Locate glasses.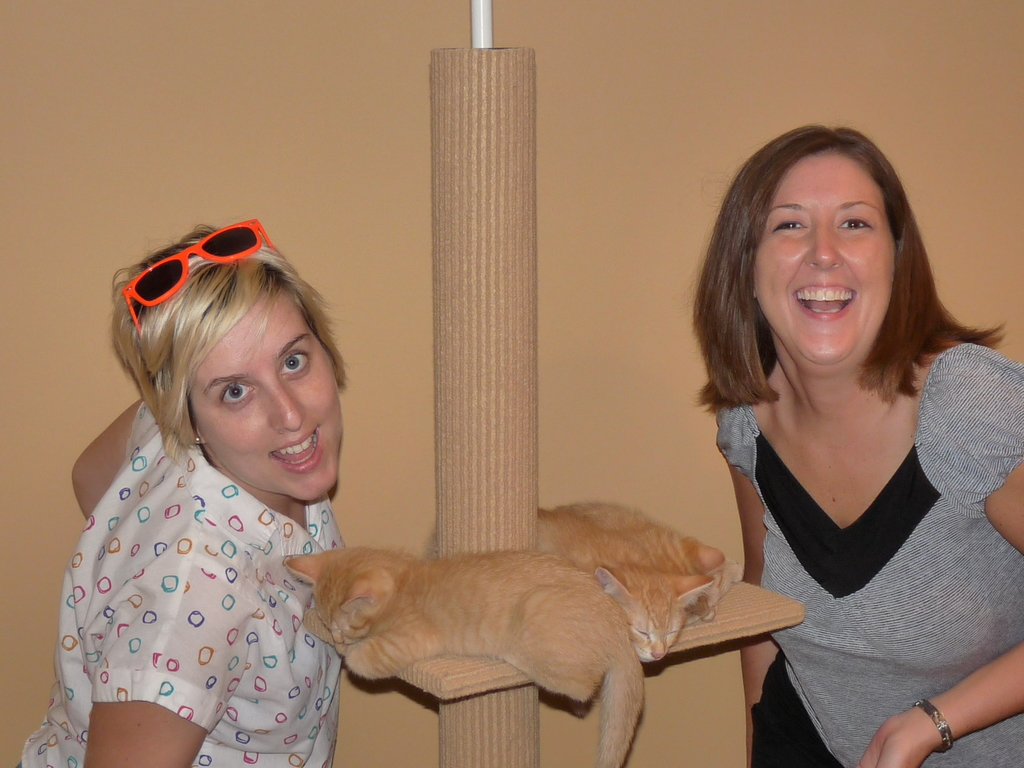
Bounding box: {"left": 108, "top": 214, "right": 284, "bottom": 352}.
